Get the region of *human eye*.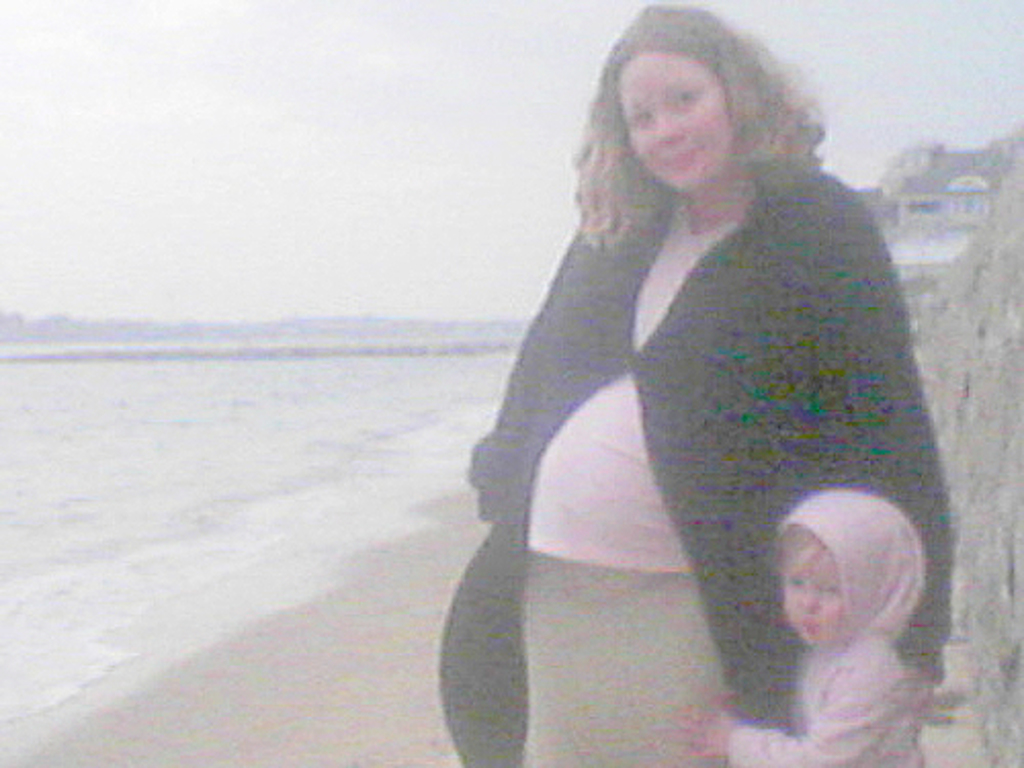
(678, 88, 702, 111).
